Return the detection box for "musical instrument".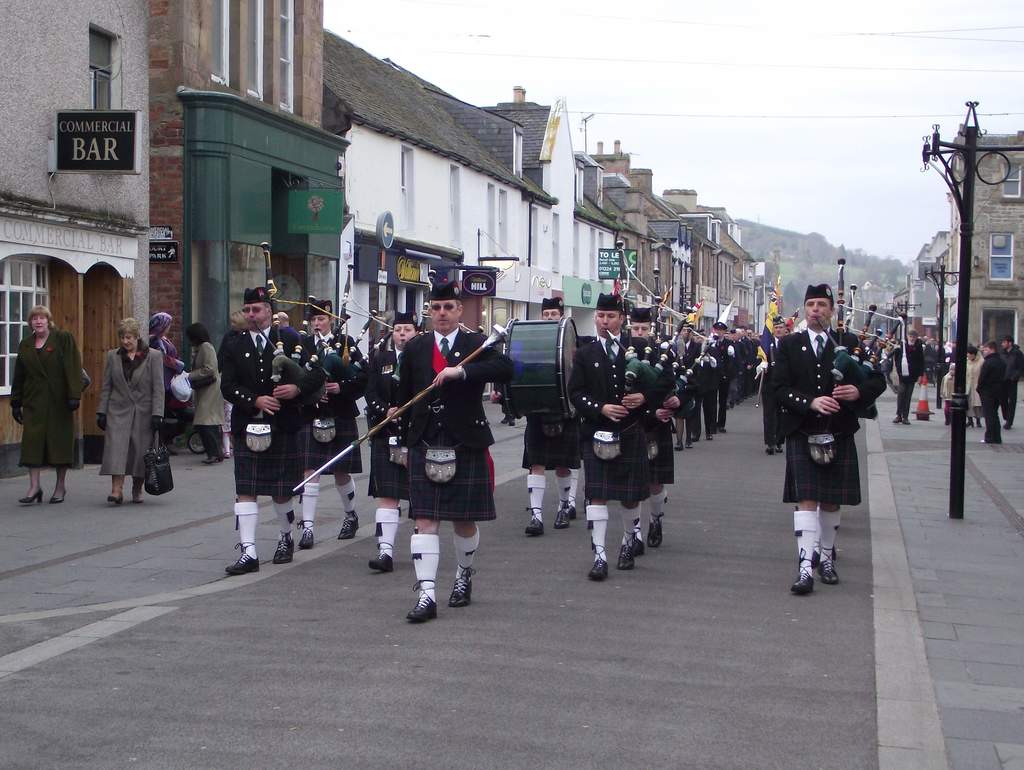
260 240 302 405.
